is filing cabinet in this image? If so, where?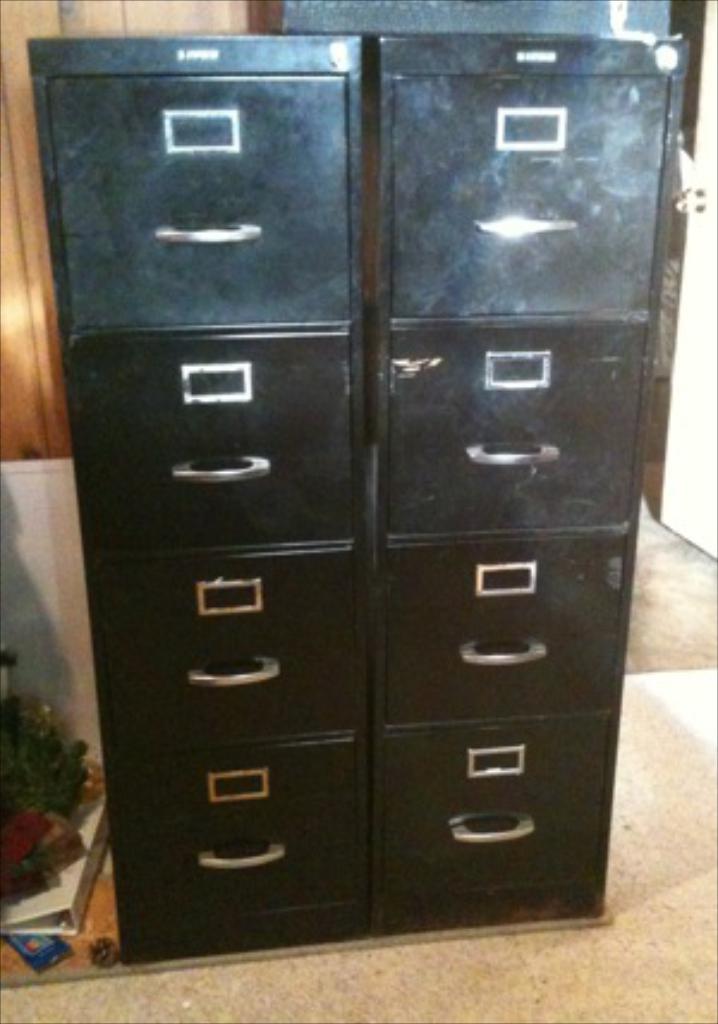
Yes, at l=36, t=33, r=371, b=969.
